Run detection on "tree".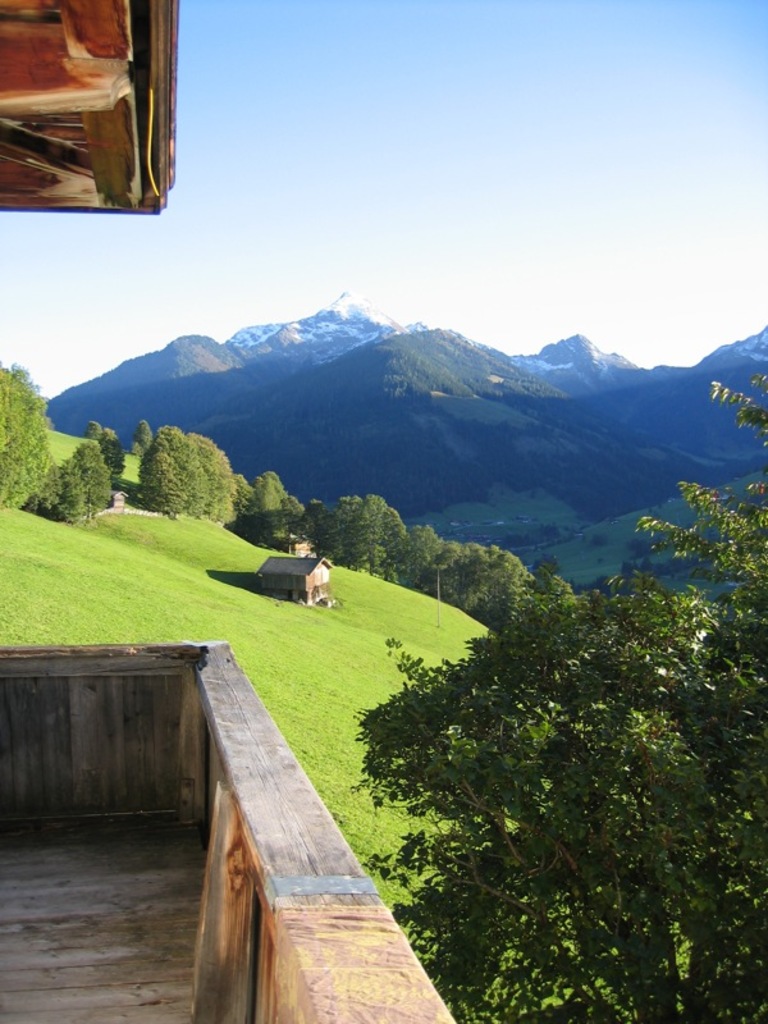
Result: {"left": 83, "top": 422, "right": 123, "bottom": 484}.
